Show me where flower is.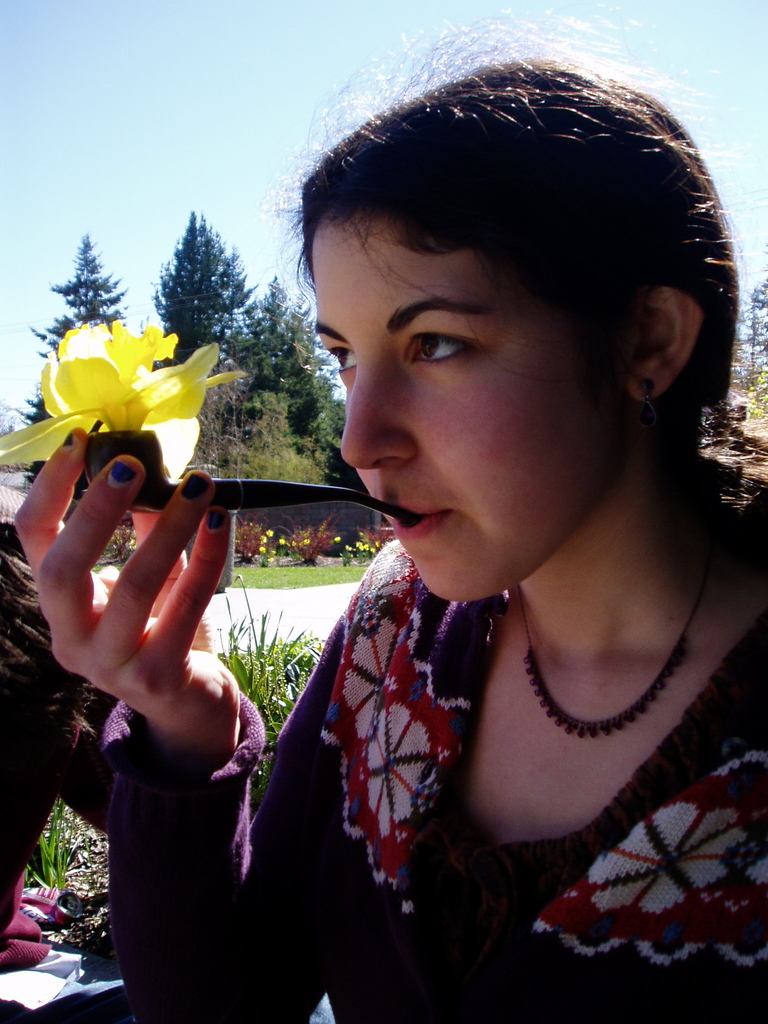
flower is at detection(293, 533, 307, 550).
